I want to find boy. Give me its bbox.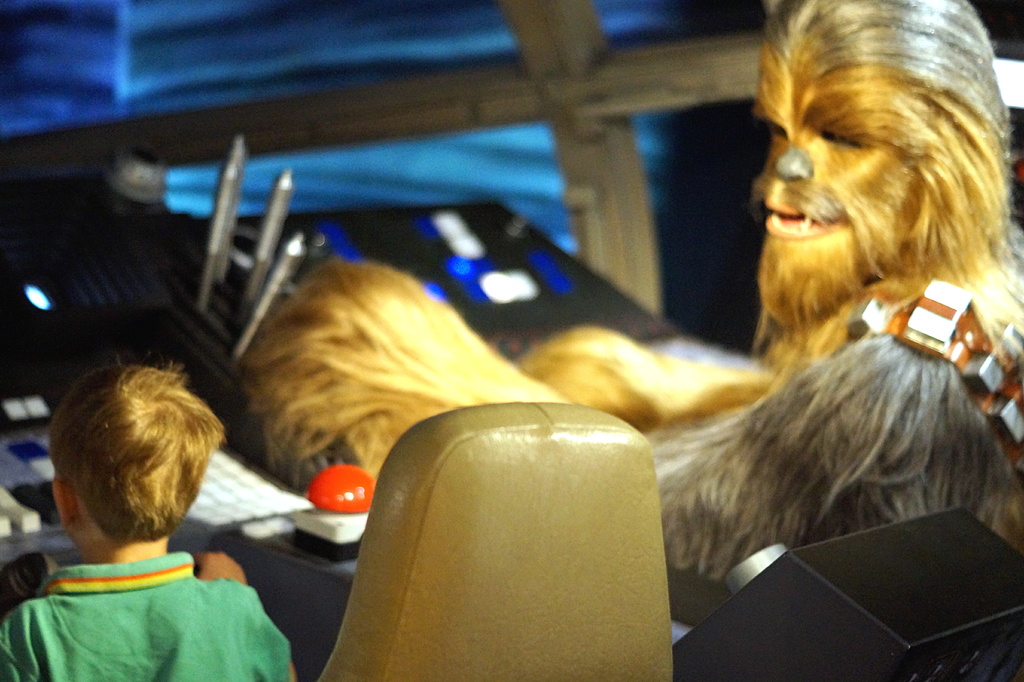
select_region(0, 361, 287, 674).
